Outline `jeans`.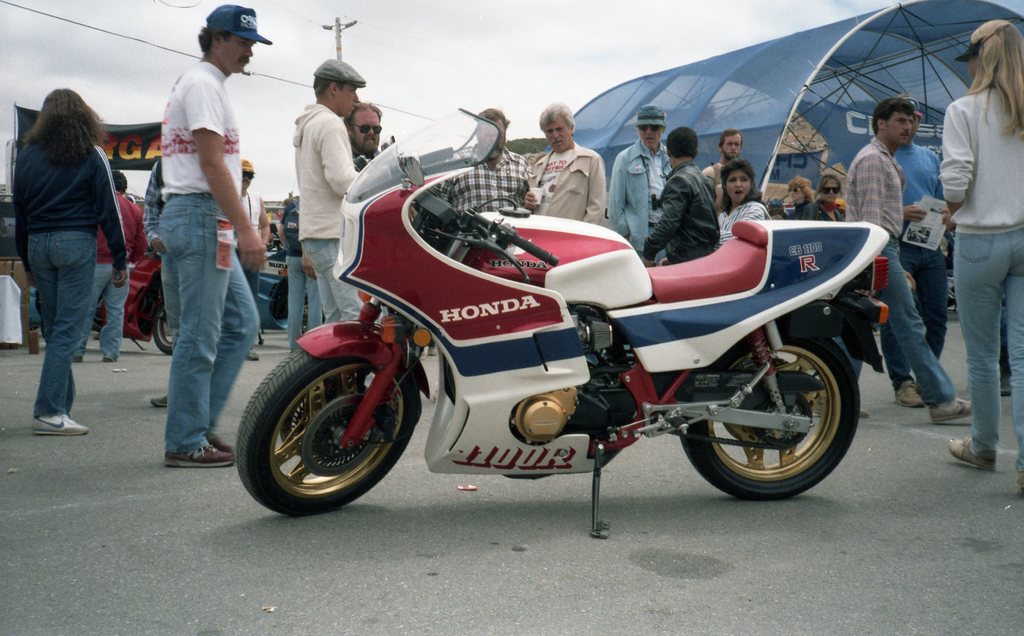
Outline: 19,224,110,438.
